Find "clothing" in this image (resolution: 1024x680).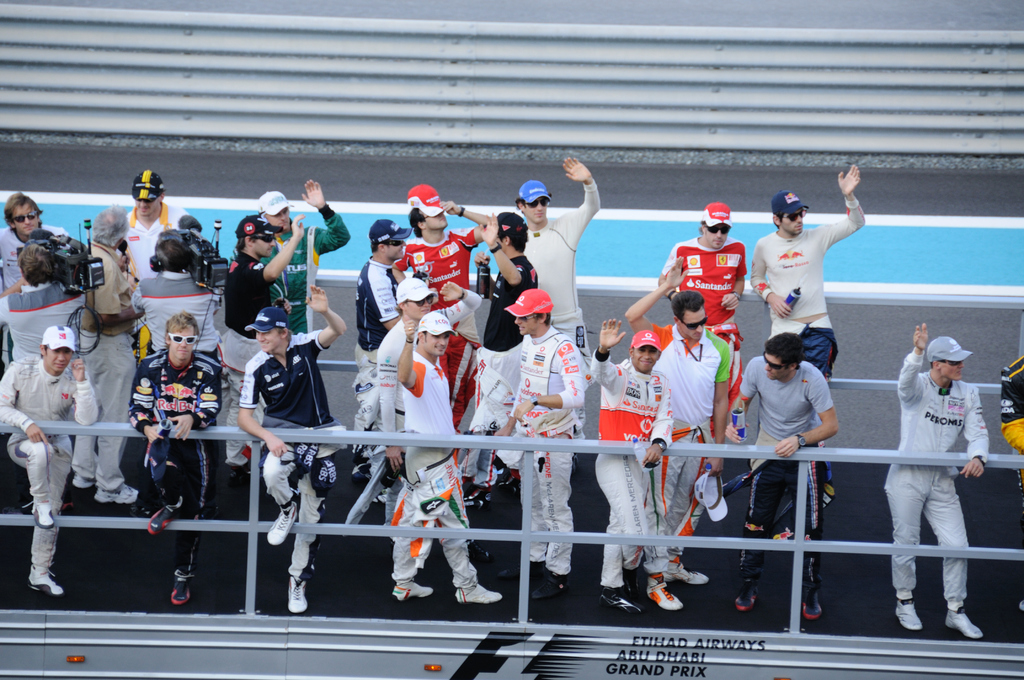
500, 325, 588, 580.
